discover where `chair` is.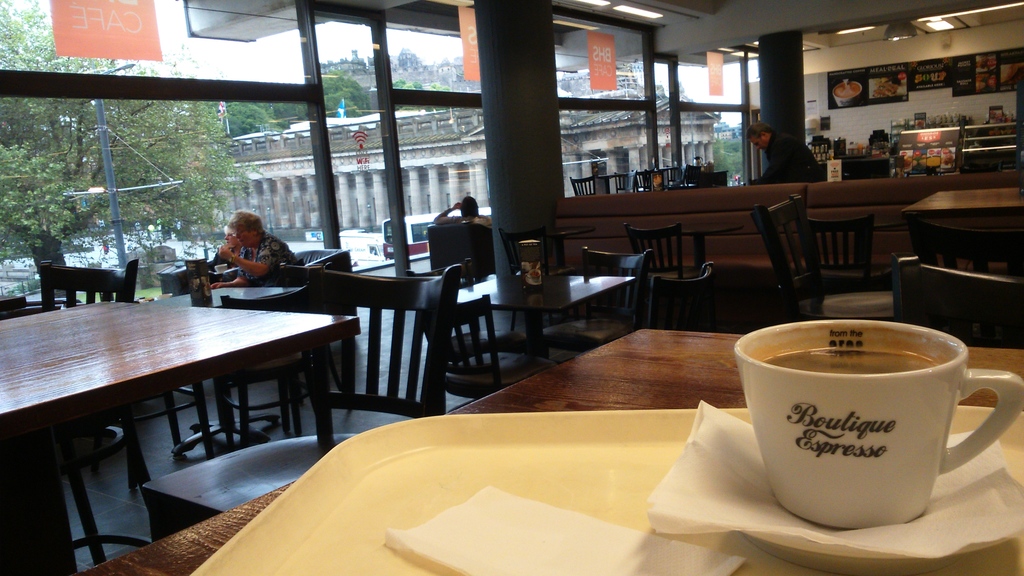
Discovered at bbox=(635, 264, 715, 327).
